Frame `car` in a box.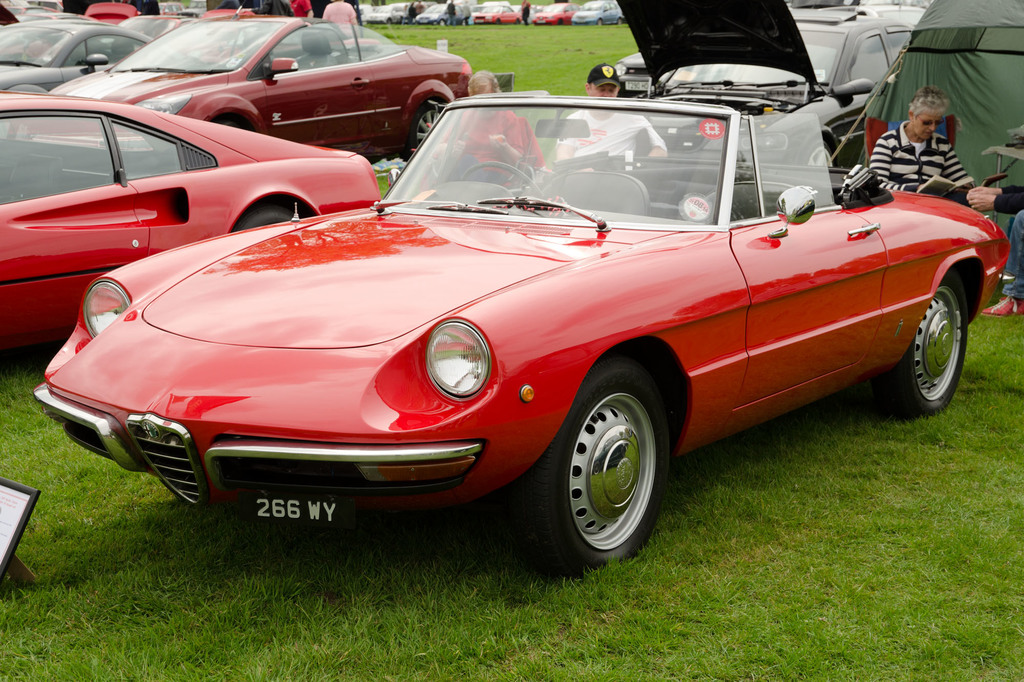
l=626, t=12, r=918, b=166.
